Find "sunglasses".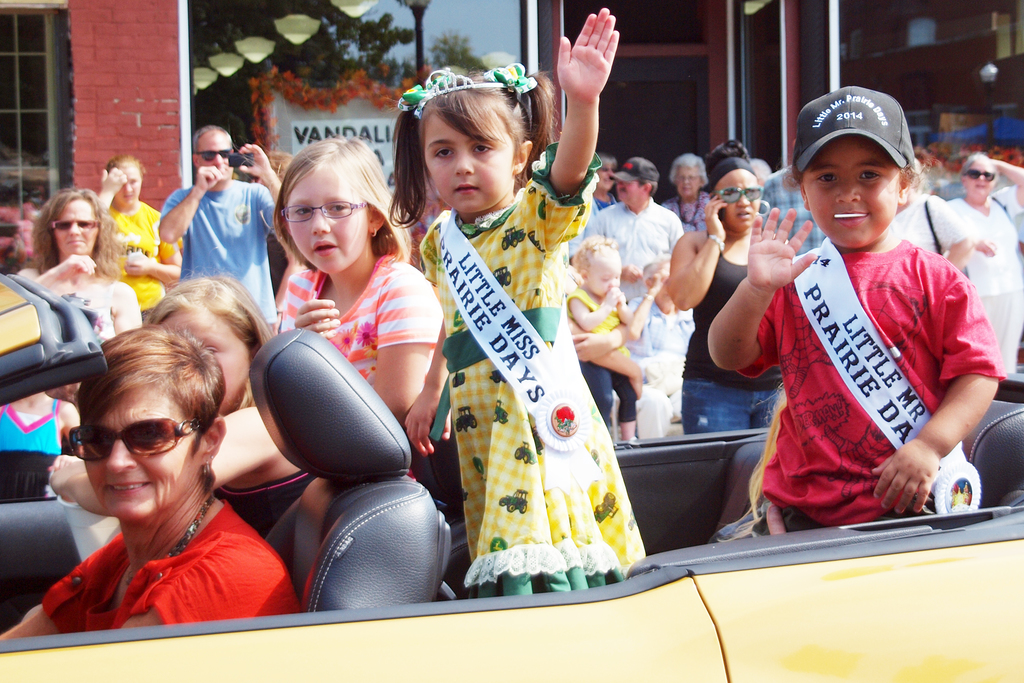
rect(195, 148, 229, 156).
